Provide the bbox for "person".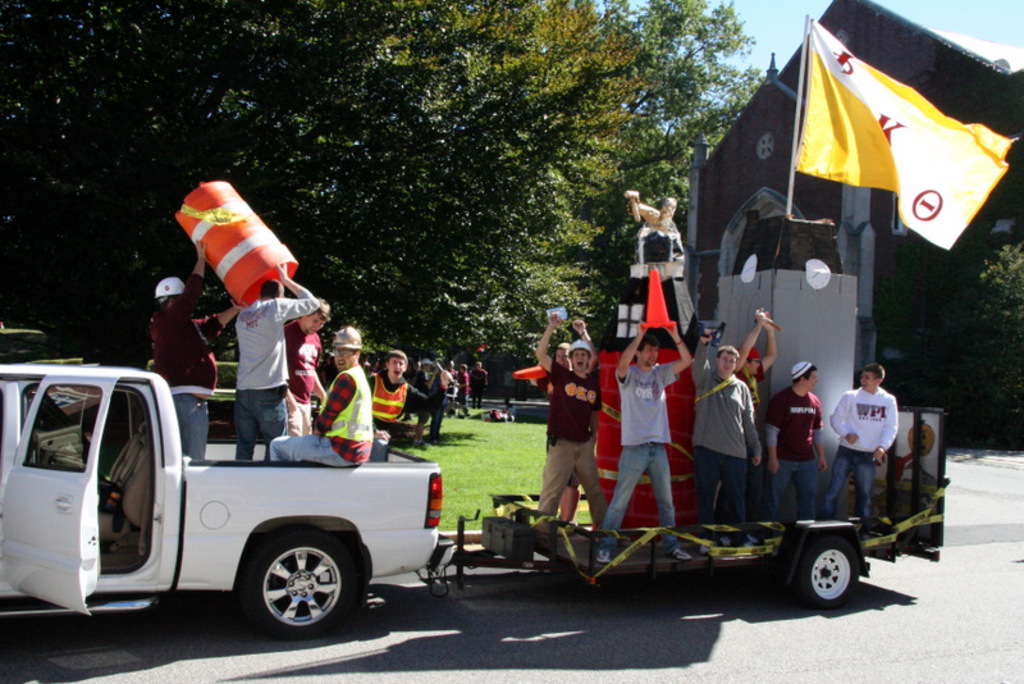
pyautogui.locateOnScreen(279, 292, 333, 441).
